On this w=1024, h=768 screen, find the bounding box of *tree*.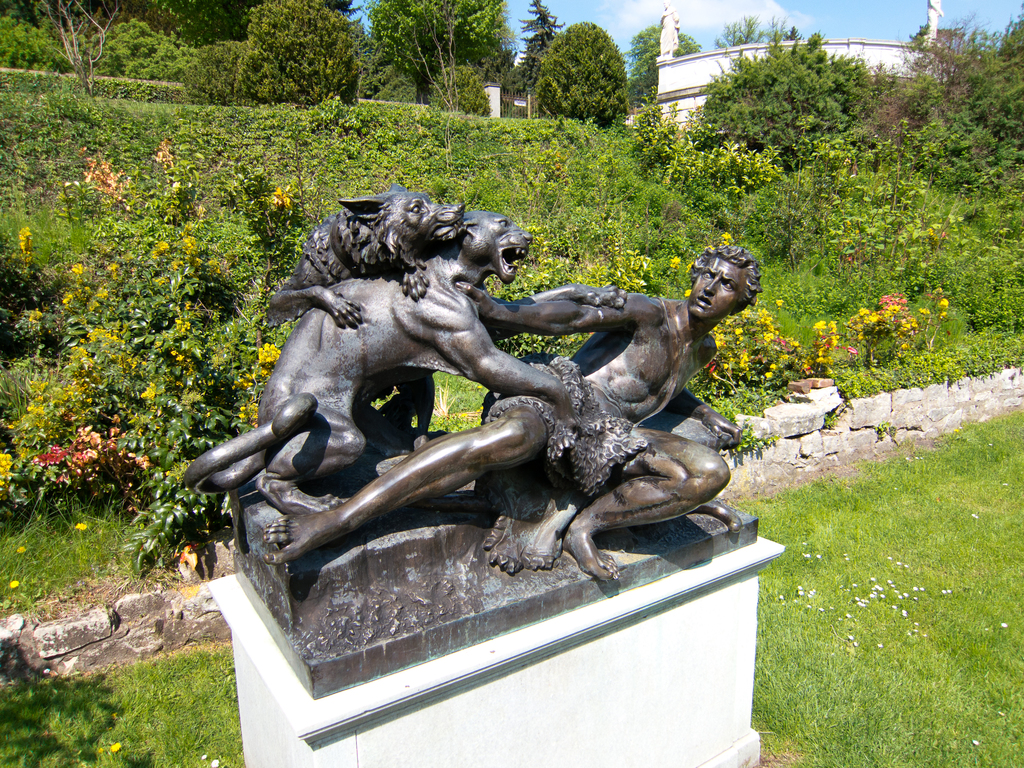
Bounding box: box(641, 9, 903, 179).
